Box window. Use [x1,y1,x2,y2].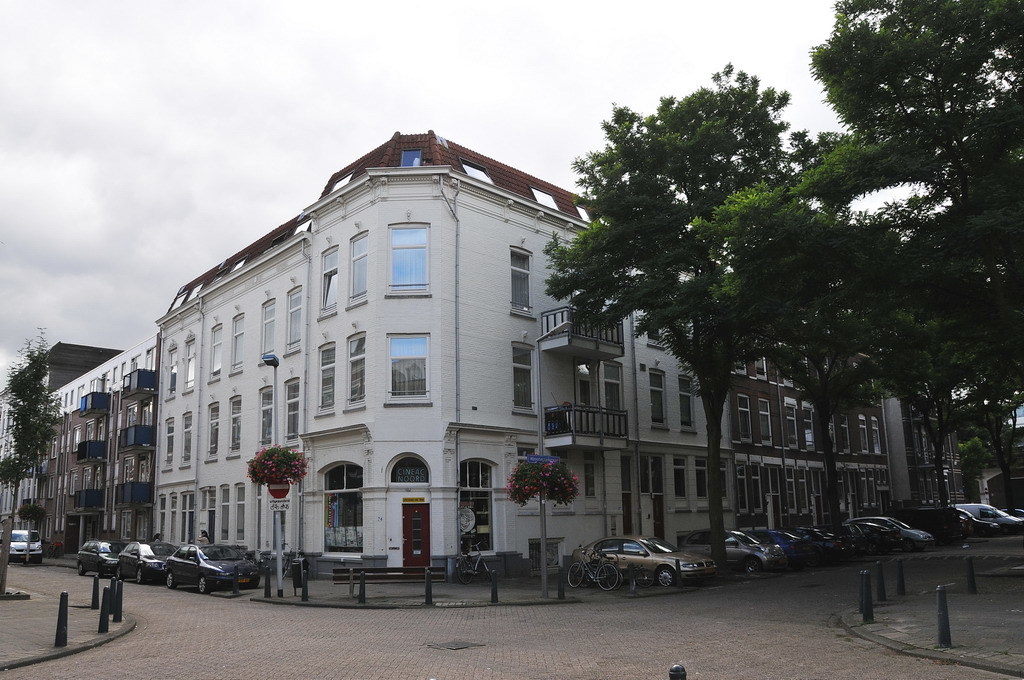
[303,459,362,555].
